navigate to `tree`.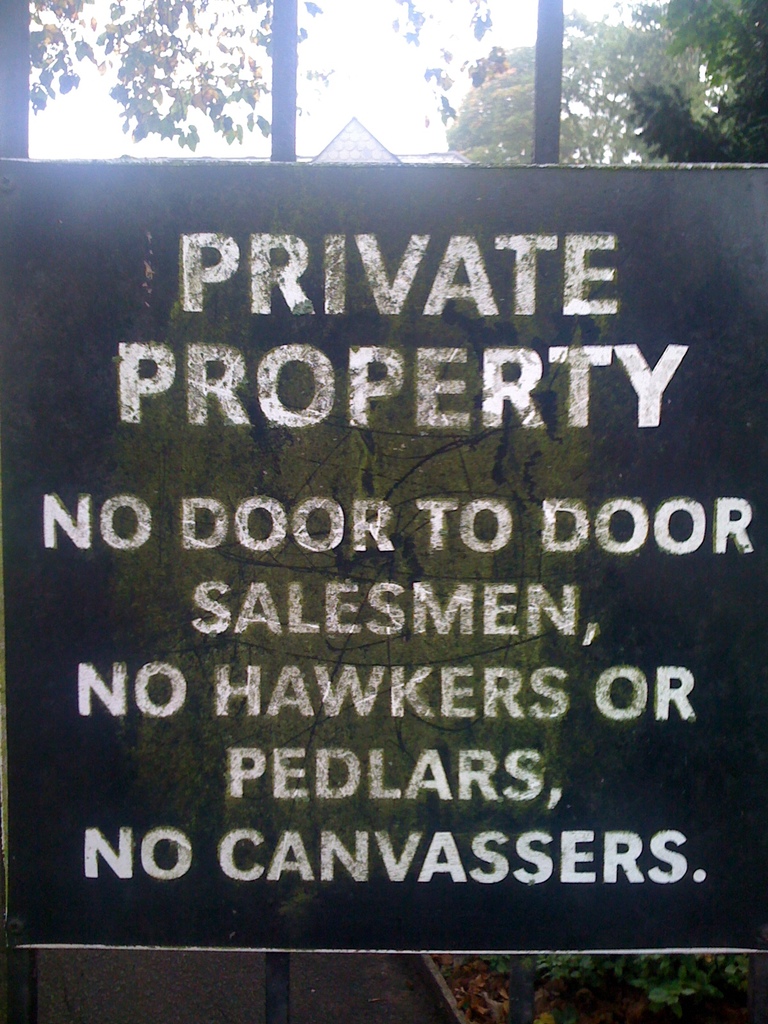
Navigation target: locate(26, 2, 514, 152).
